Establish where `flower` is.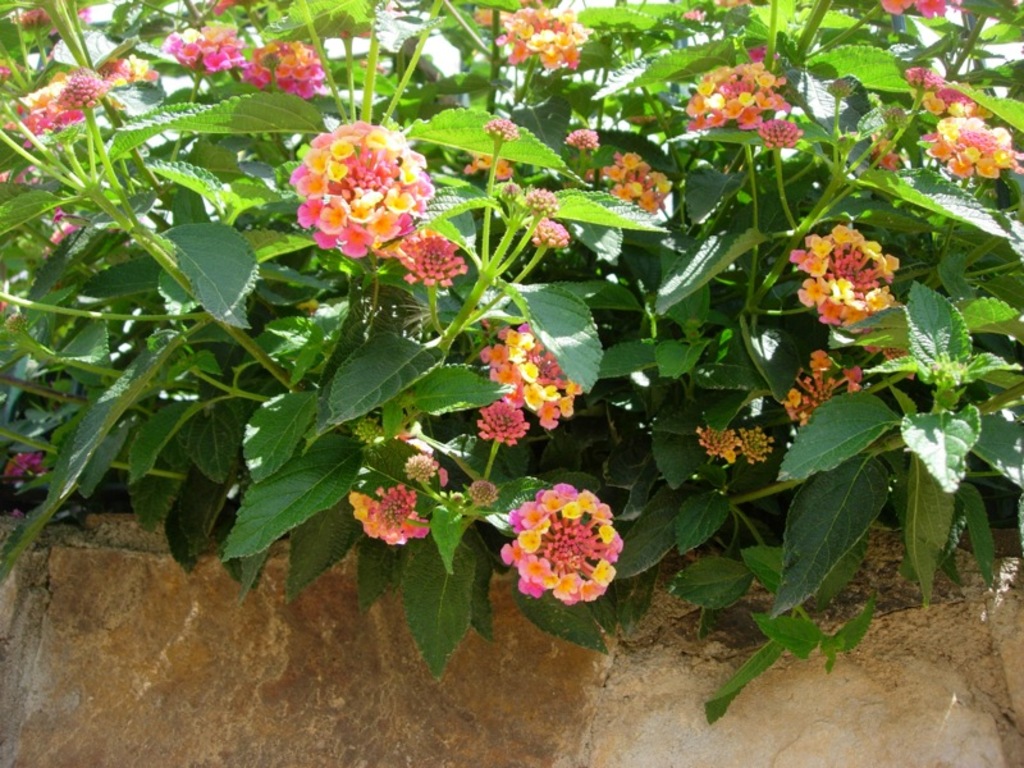
Established at detection(0, 453, 50, 516).
